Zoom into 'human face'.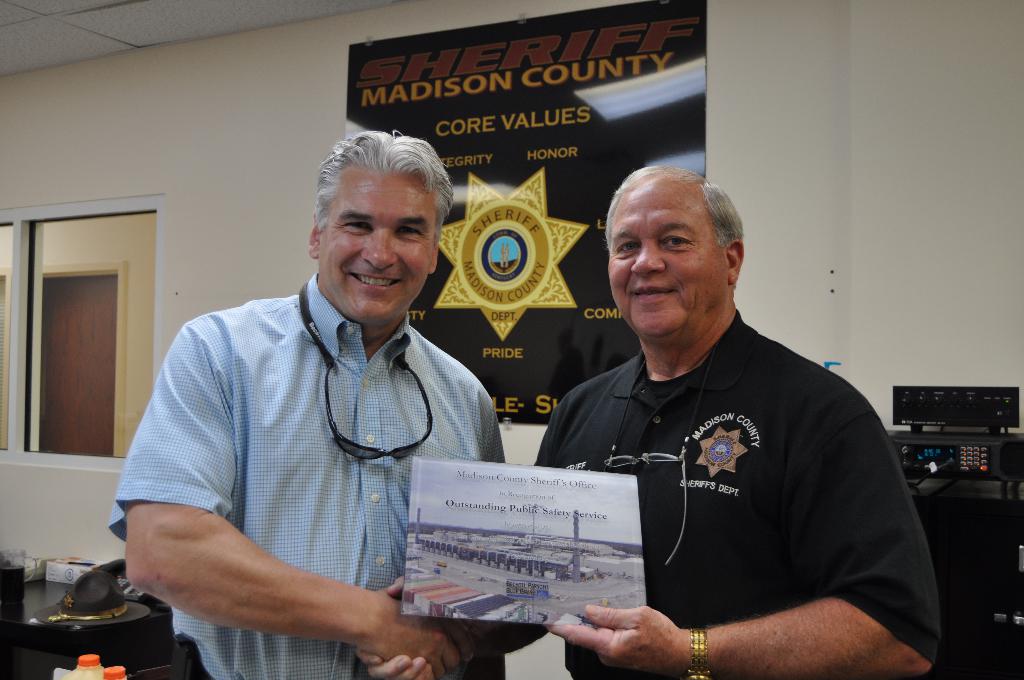
Zoom target: [317, 170, 431, 321].
